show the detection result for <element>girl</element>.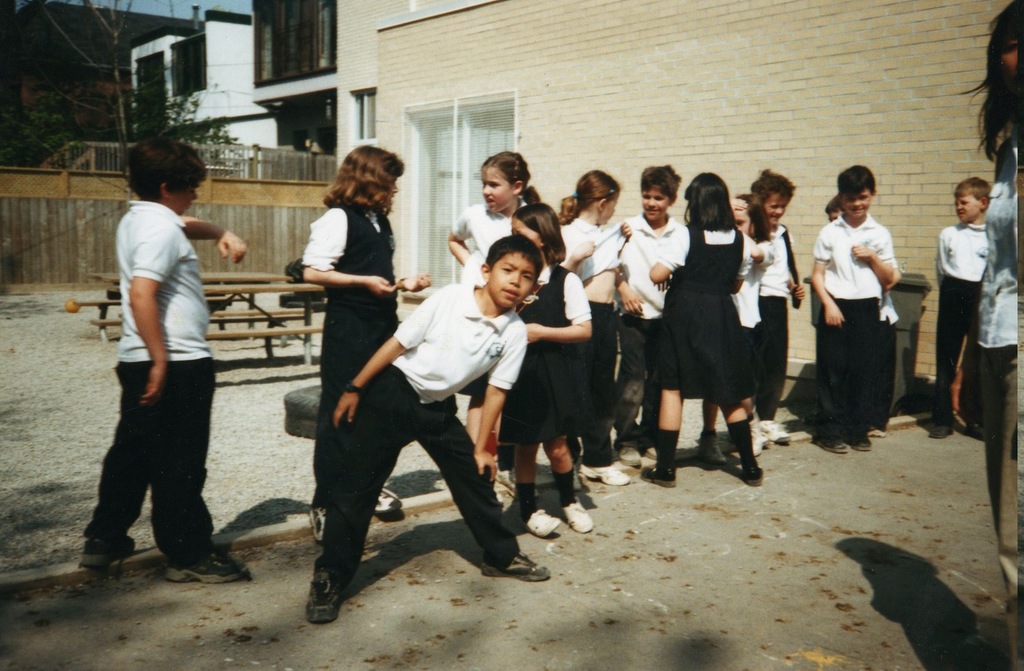
l=501, t=202, r=595, b=533.
